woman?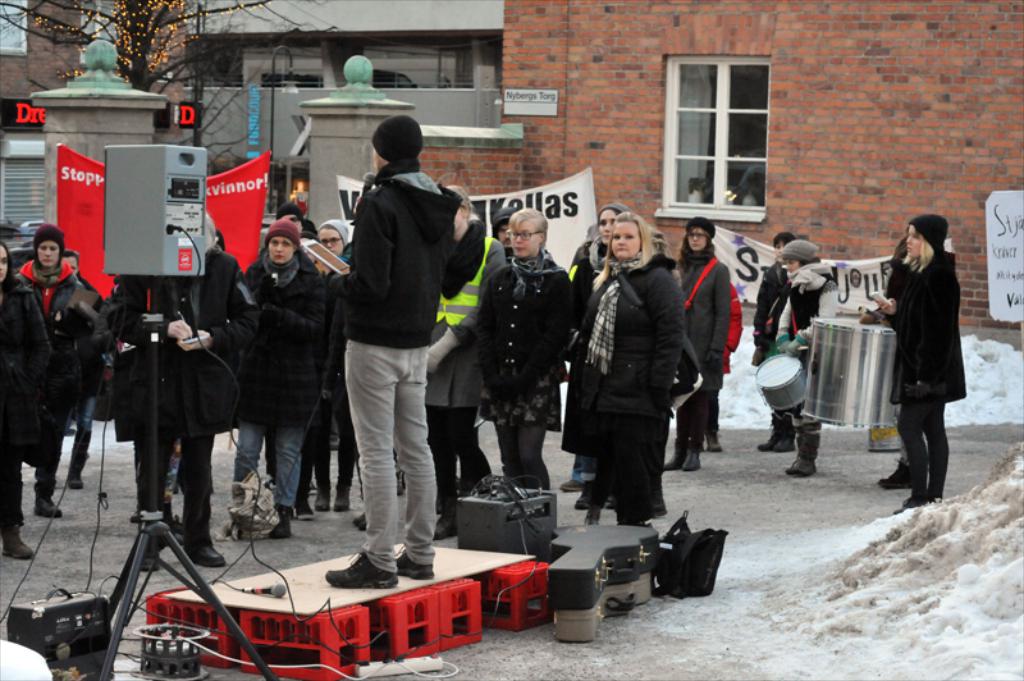
Rect(8, 223, 90, 517)
